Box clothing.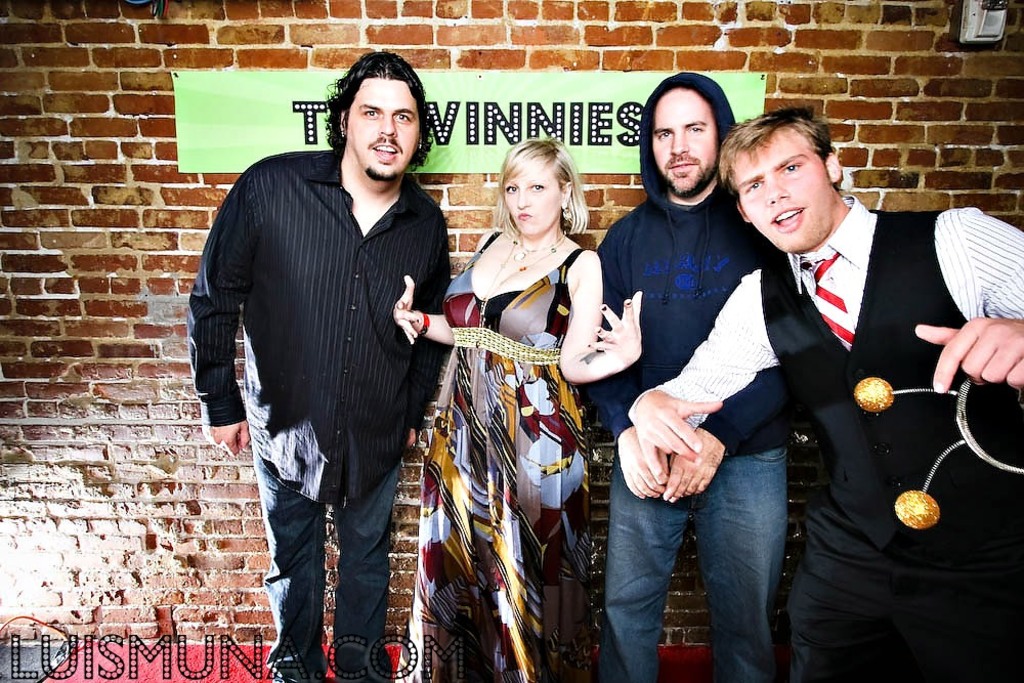
BBox(635, 196, 1023, 682).
